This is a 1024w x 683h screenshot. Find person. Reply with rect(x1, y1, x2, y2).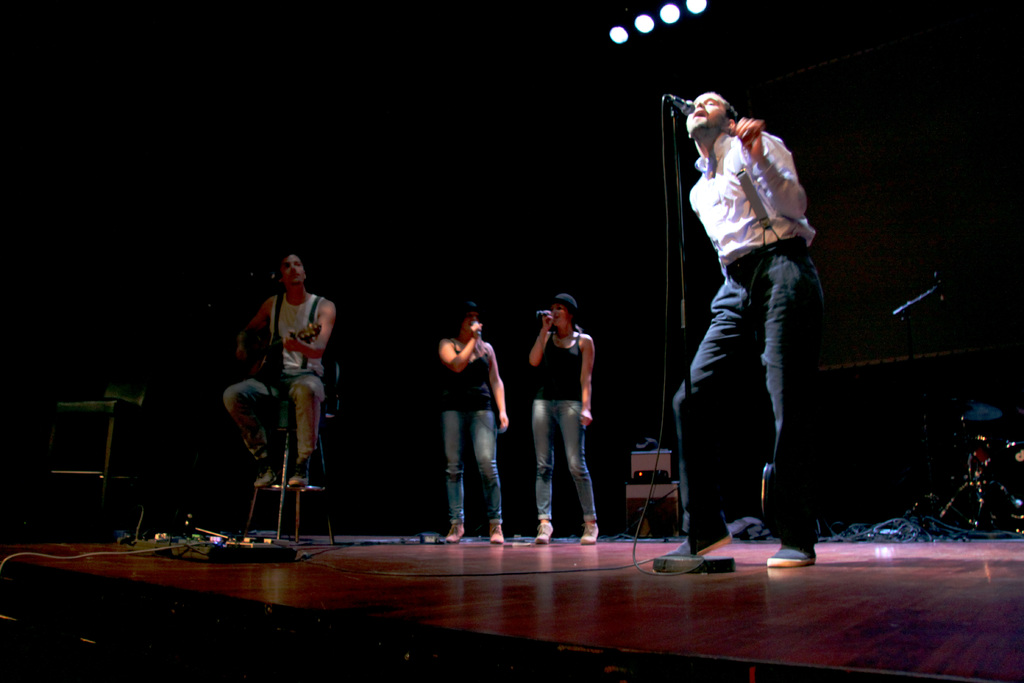
rect(648, 94, 831, 575).
